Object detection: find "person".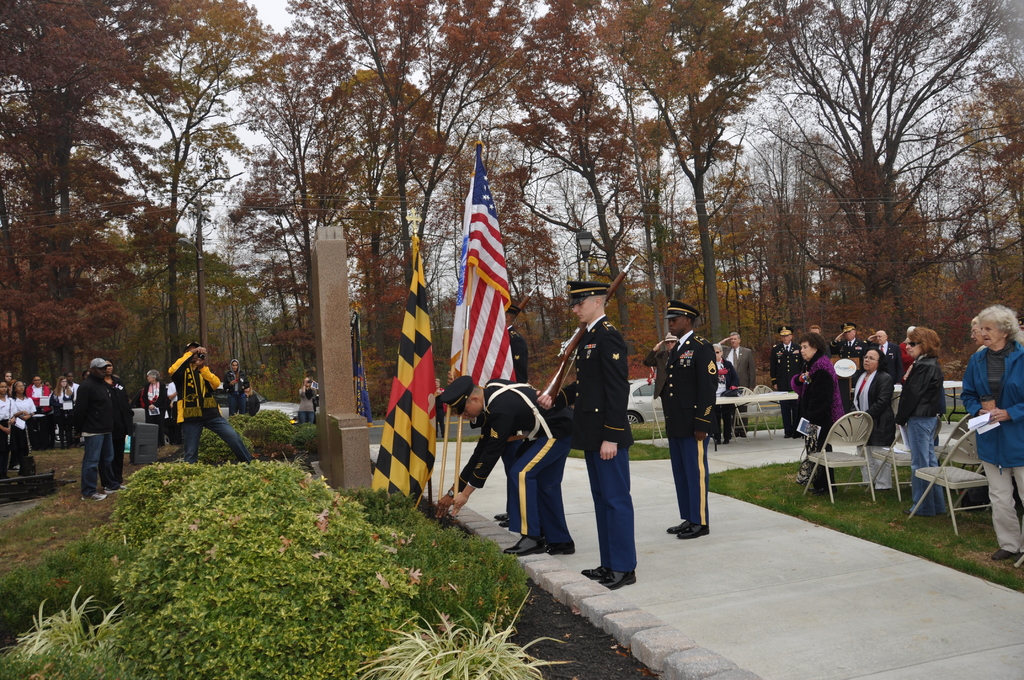
BBox(894, 328, 948, 511).
